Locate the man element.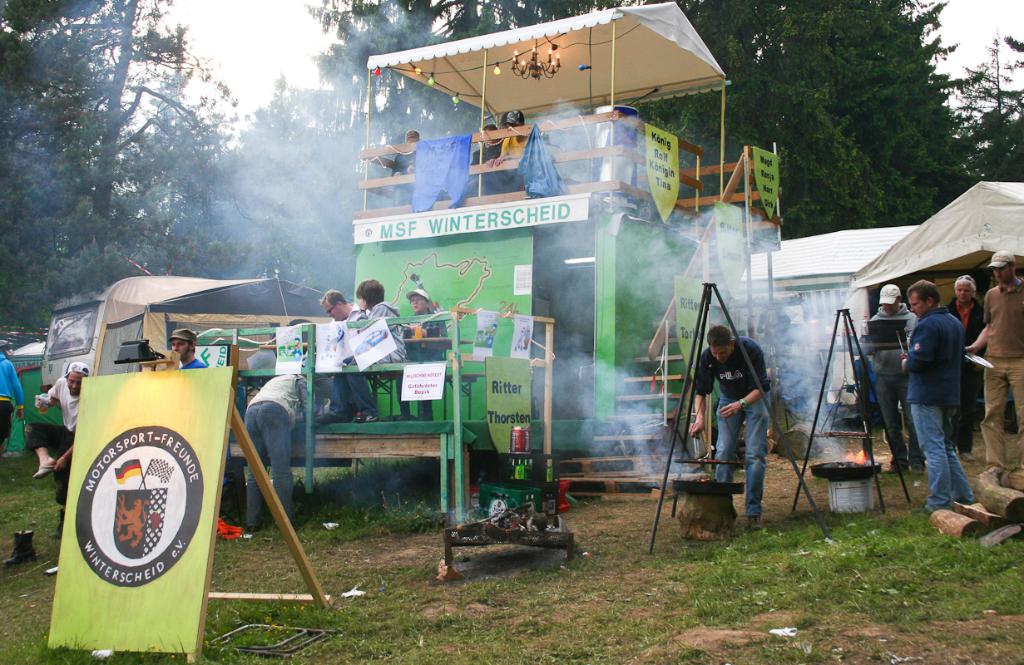
Element bbox: {"left": 161, "top": 330, "right": 210, "bottom": 376}.
